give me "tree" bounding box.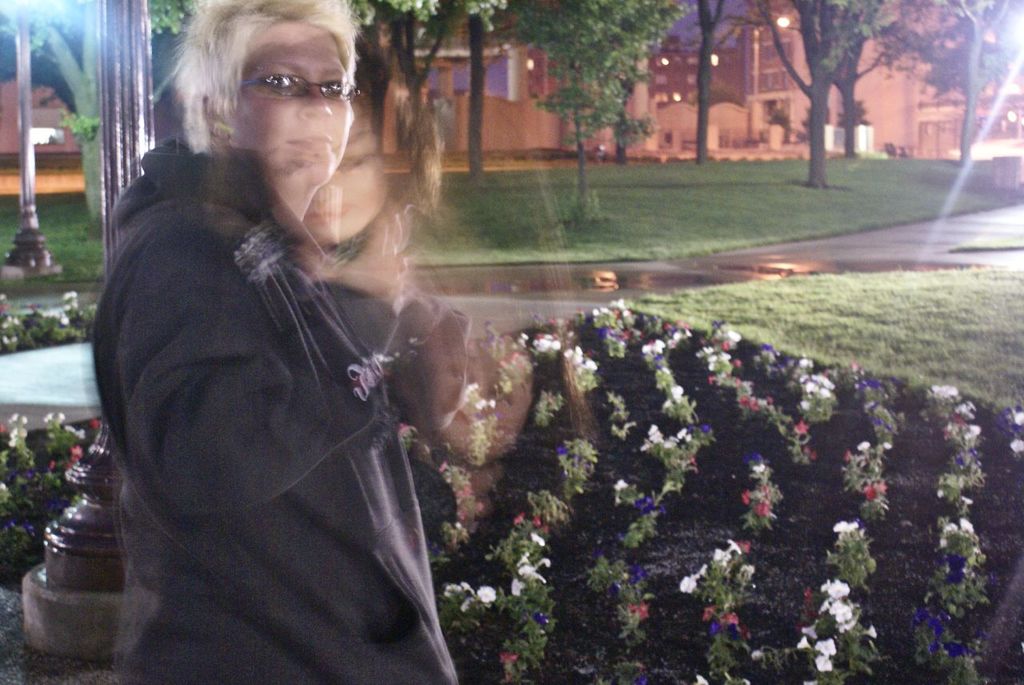
(x1=826, y1=0, x2=901, y2=153).
